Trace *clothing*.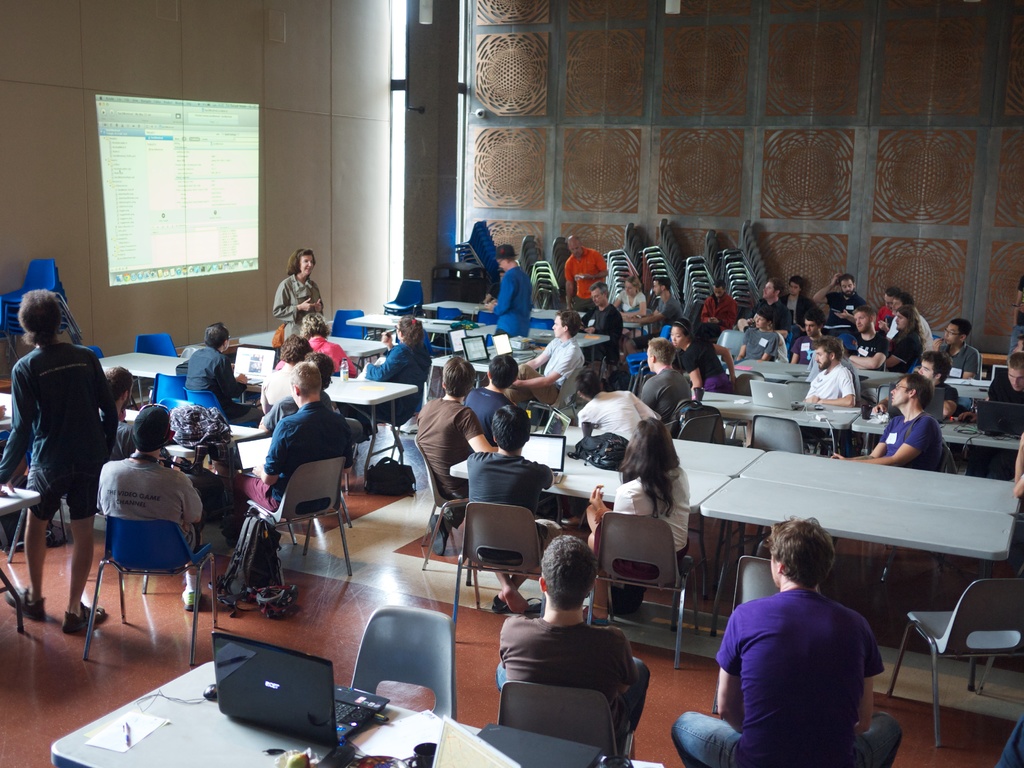
Traced to bbox=[705, 287, 743, 326].
